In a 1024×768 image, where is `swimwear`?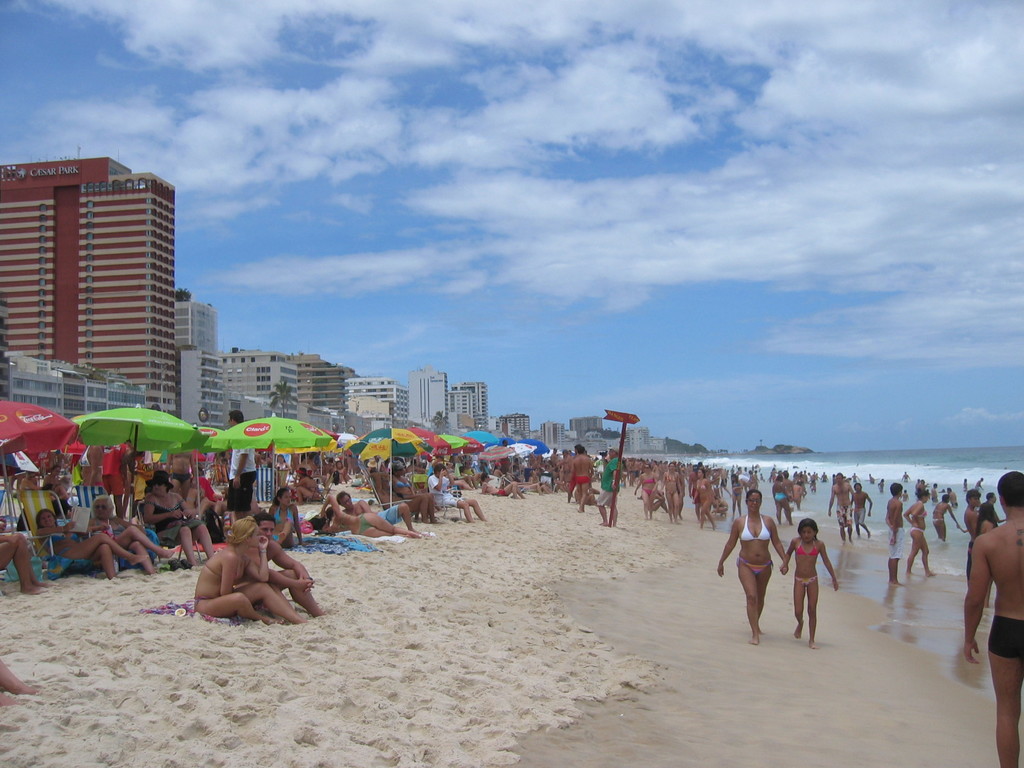
(left=885, top=527, right=899, bottom=561).
